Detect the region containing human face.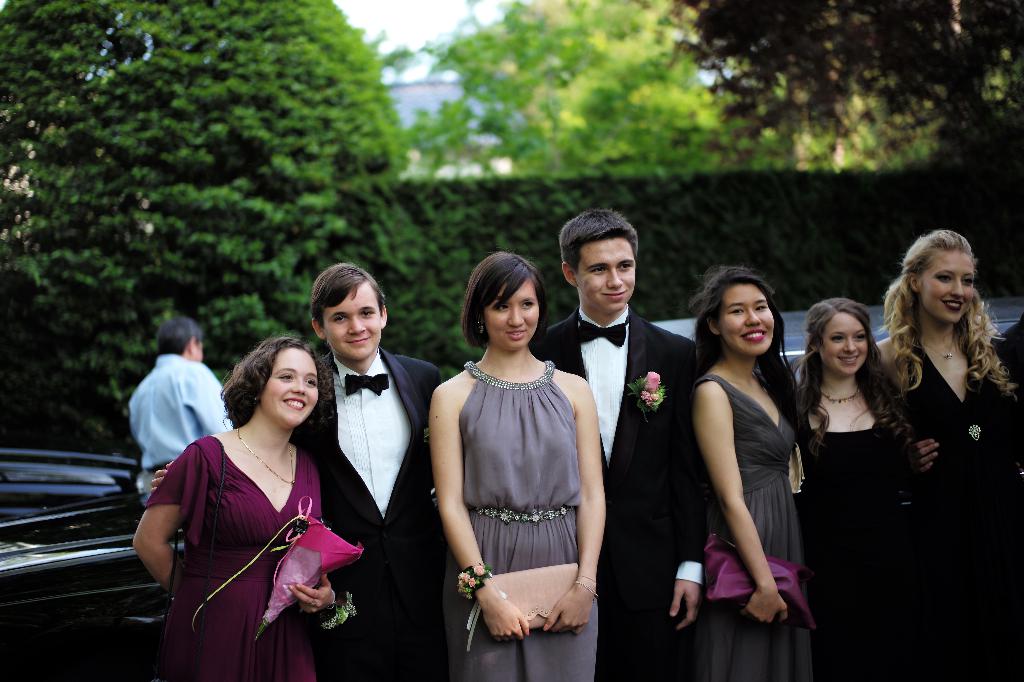
x1=327 y1=279 x2=383 y2=364.
